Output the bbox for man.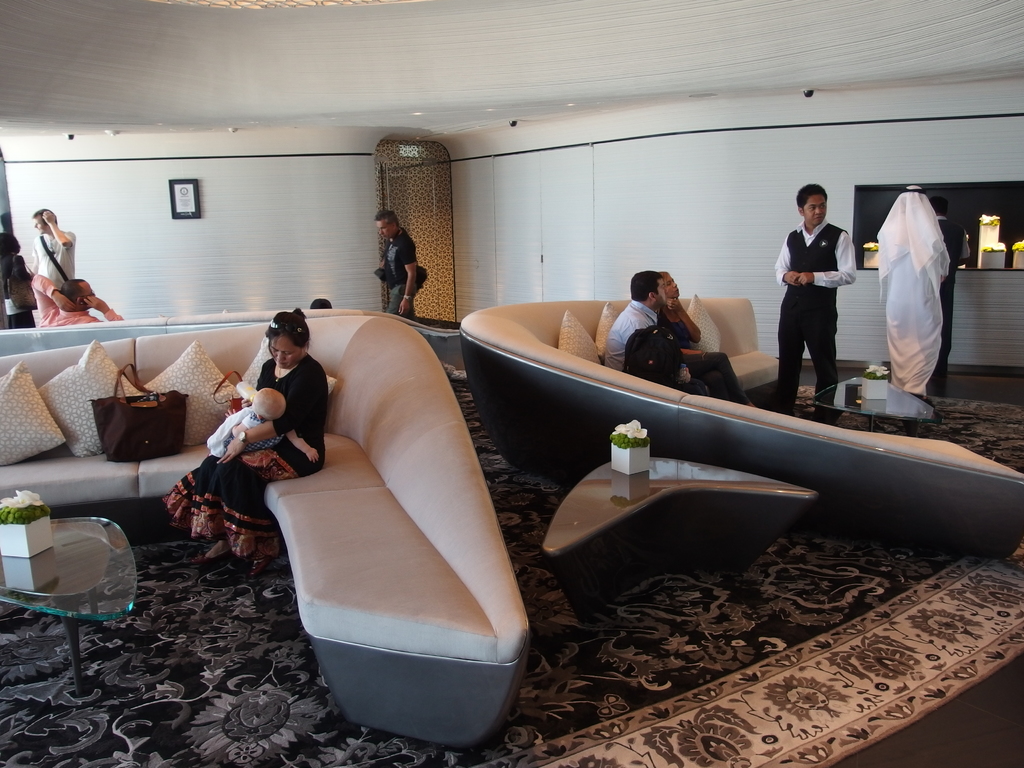
[376, 207, 428, 319].
